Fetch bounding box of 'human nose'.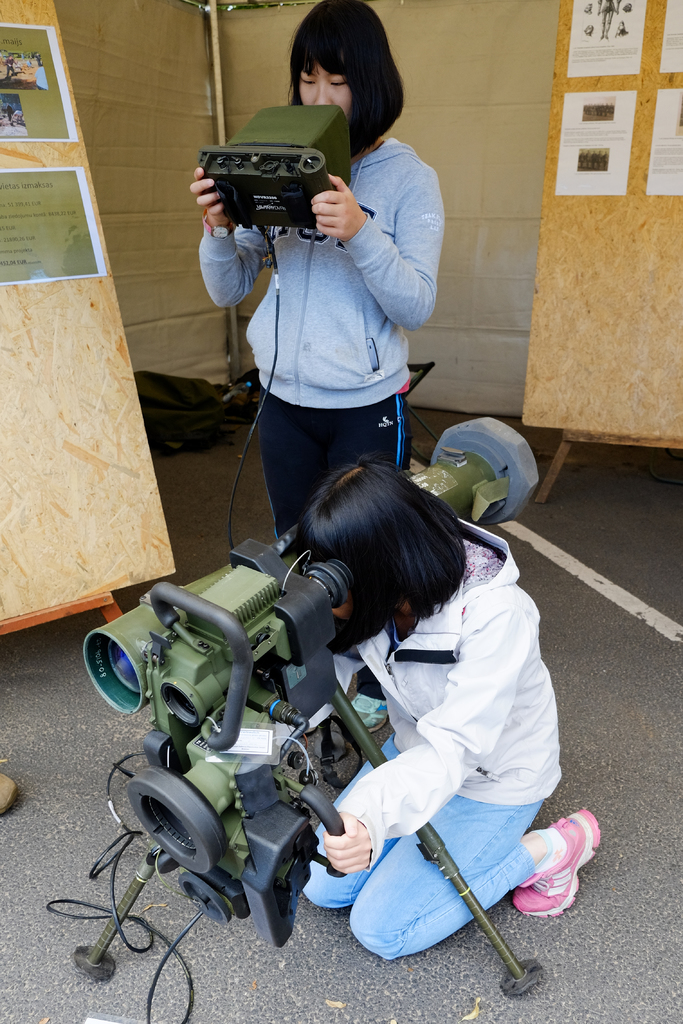
Bbox: (x1=313, y1=80, x2=335, y2=108).
